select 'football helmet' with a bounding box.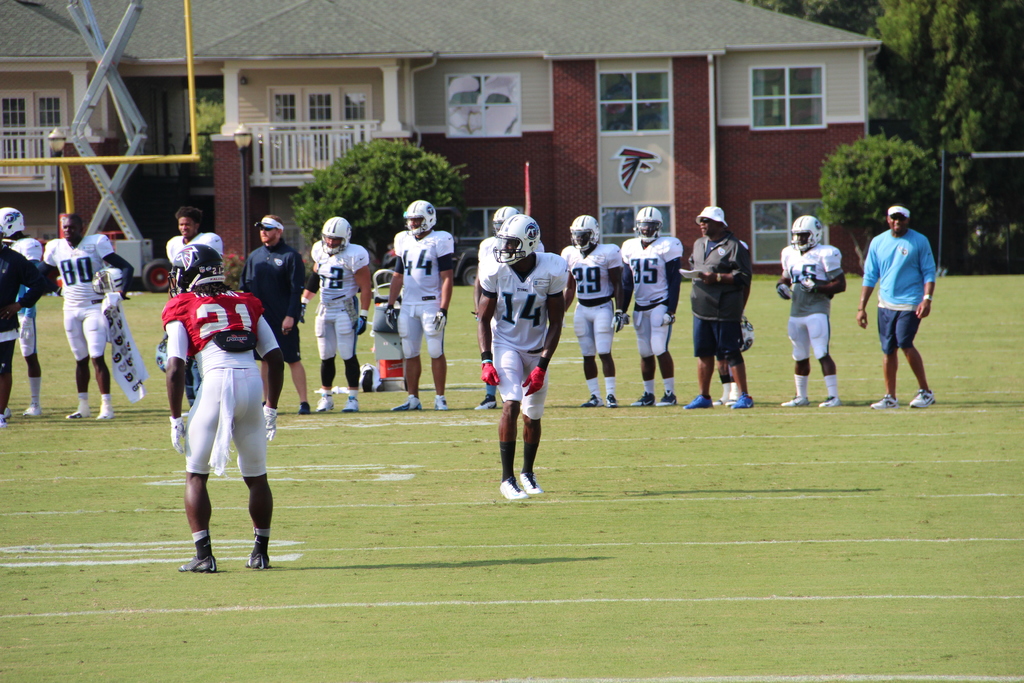
bbox=(635, 206, 662, 241).
